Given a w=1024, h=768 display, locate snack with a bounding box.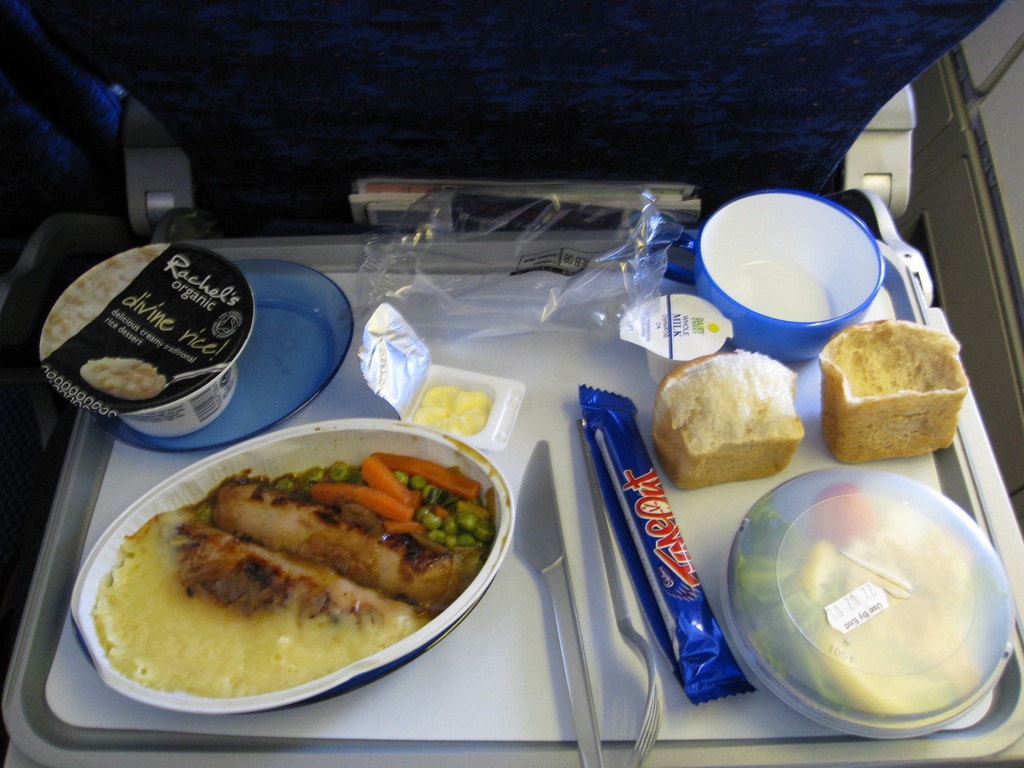
Located: [648,352,802,490].
